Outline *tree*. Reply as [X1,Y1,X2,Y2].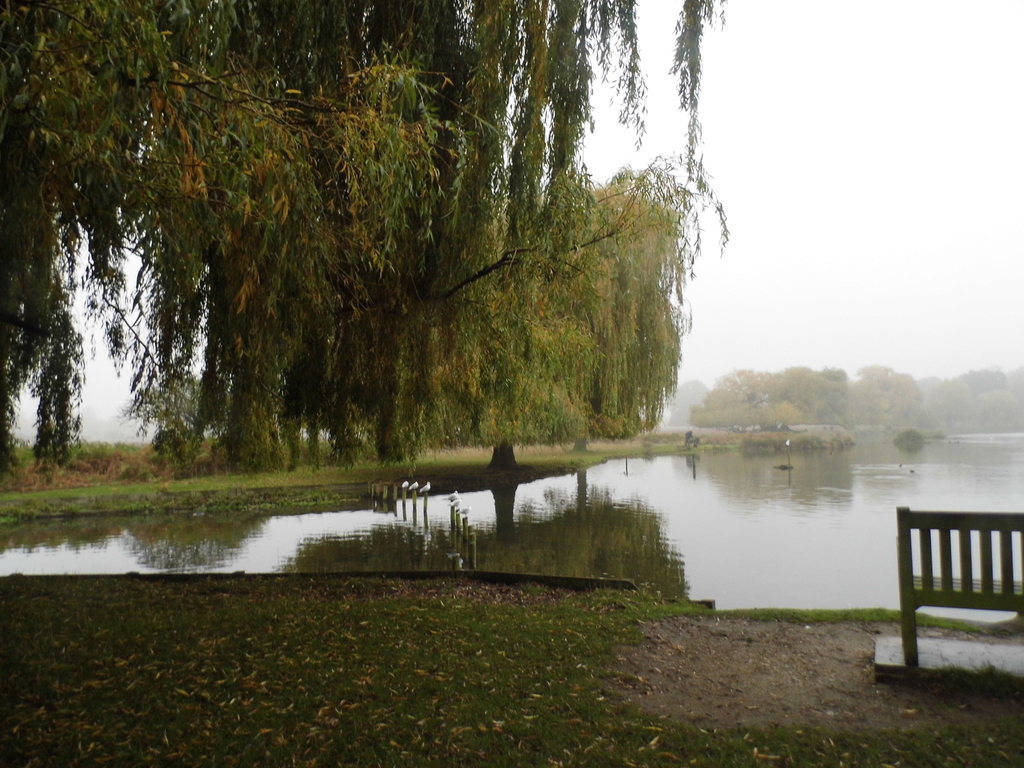
[924,377,987,426].
